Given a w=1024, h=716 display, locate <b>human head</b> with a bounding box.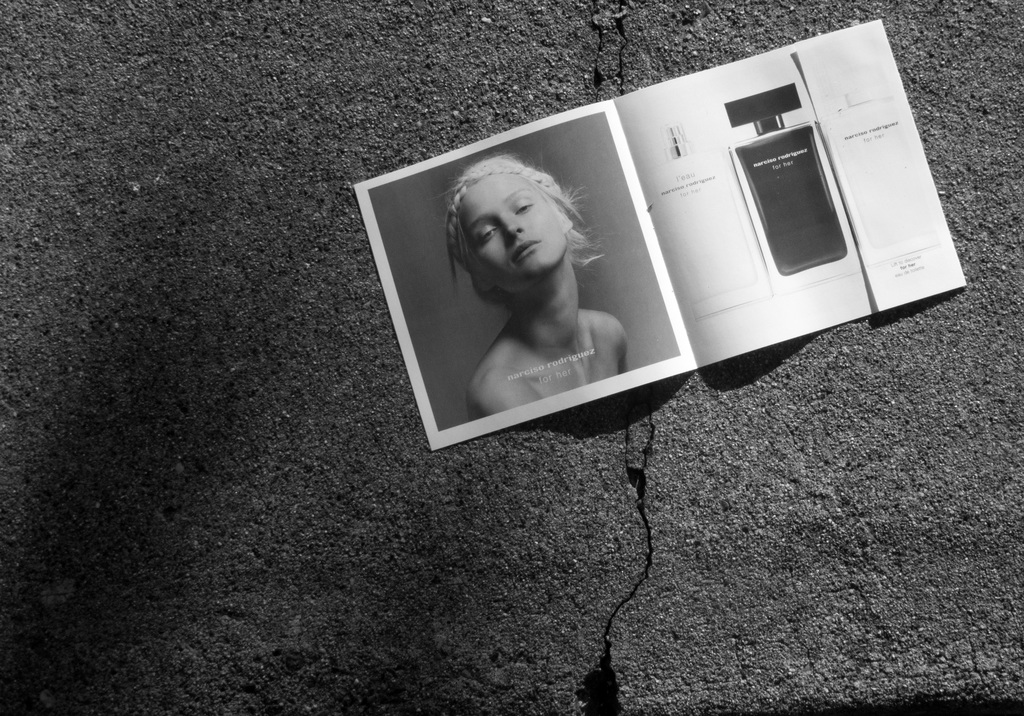
Located: [x1=447, y1=144, x2=587, y2=298].
